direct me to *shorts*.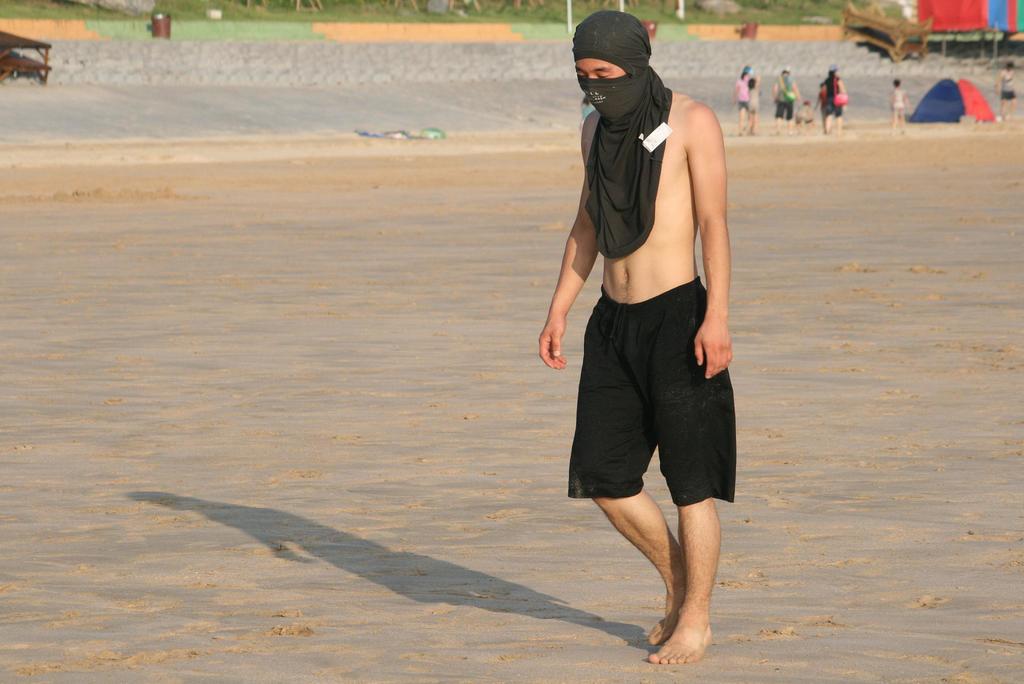
Direction: bbox(778, 97, 794, 118).
